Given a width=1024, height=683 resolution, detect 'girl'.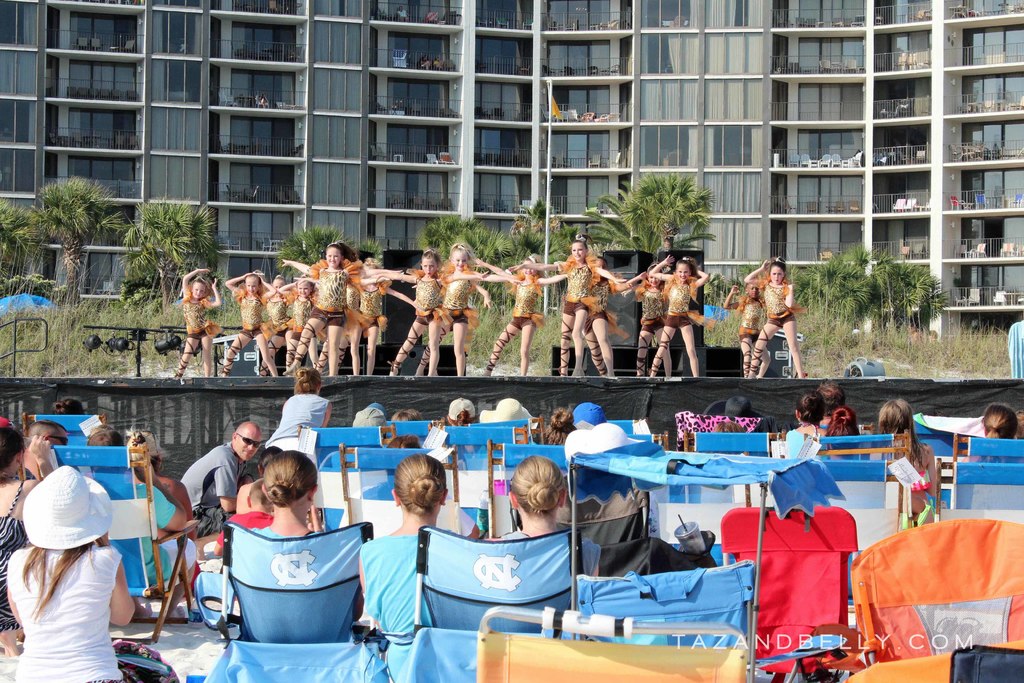
{"left": 359, "top": 452, "right": 452, "bottom": 682}.
